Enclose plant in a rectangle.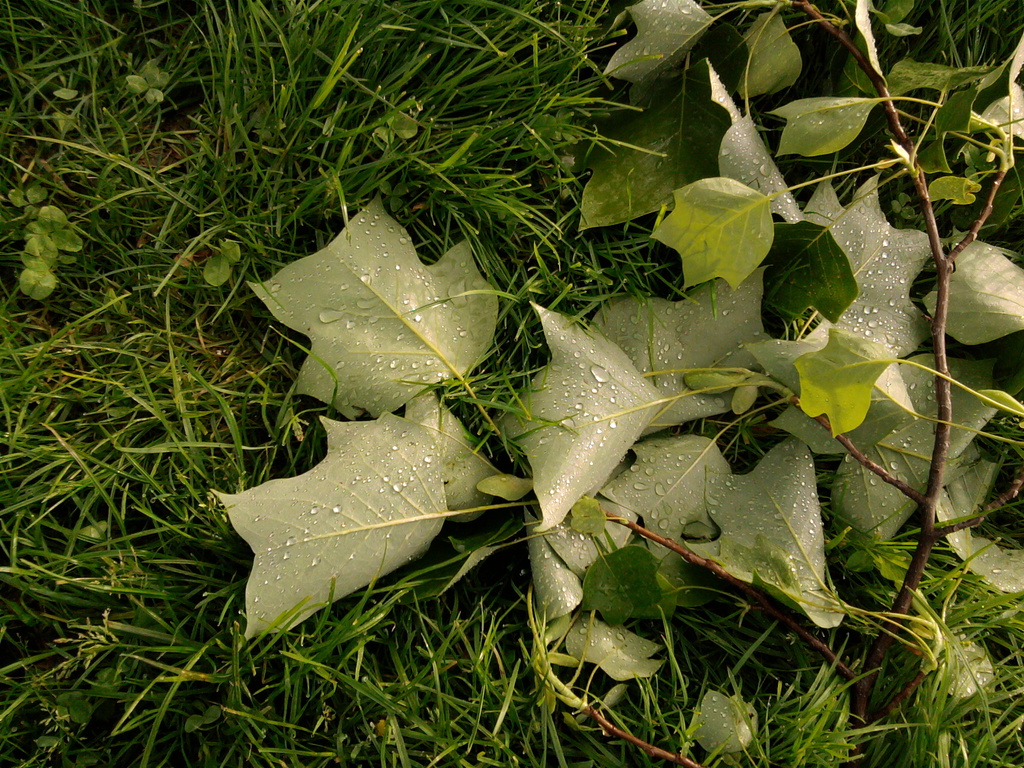
l=374, t=113, r=427, b=147.
